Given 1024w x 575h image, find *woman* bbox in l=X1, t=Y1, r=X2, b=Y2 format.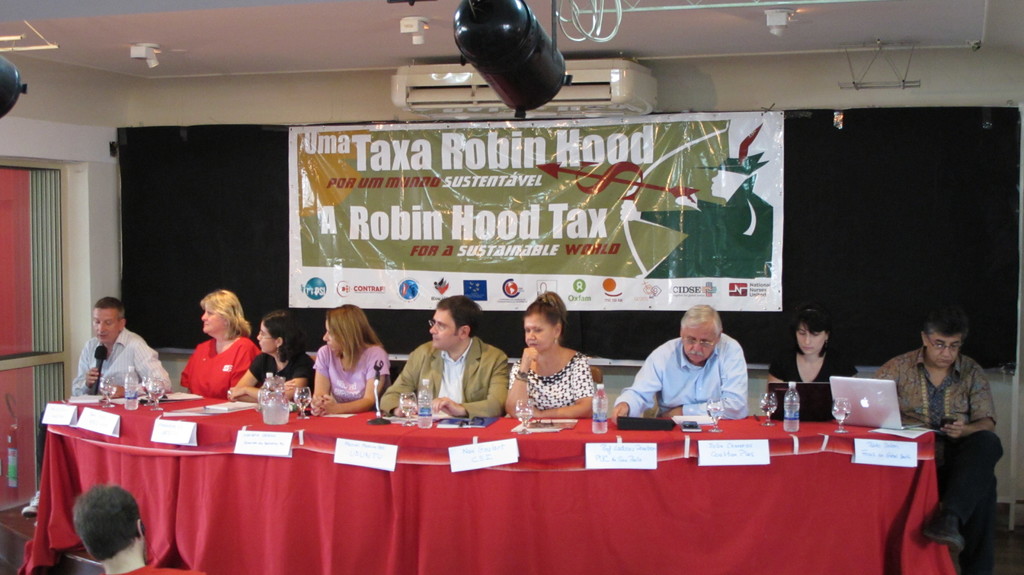
l=502, t=291, r=618, b=423.
